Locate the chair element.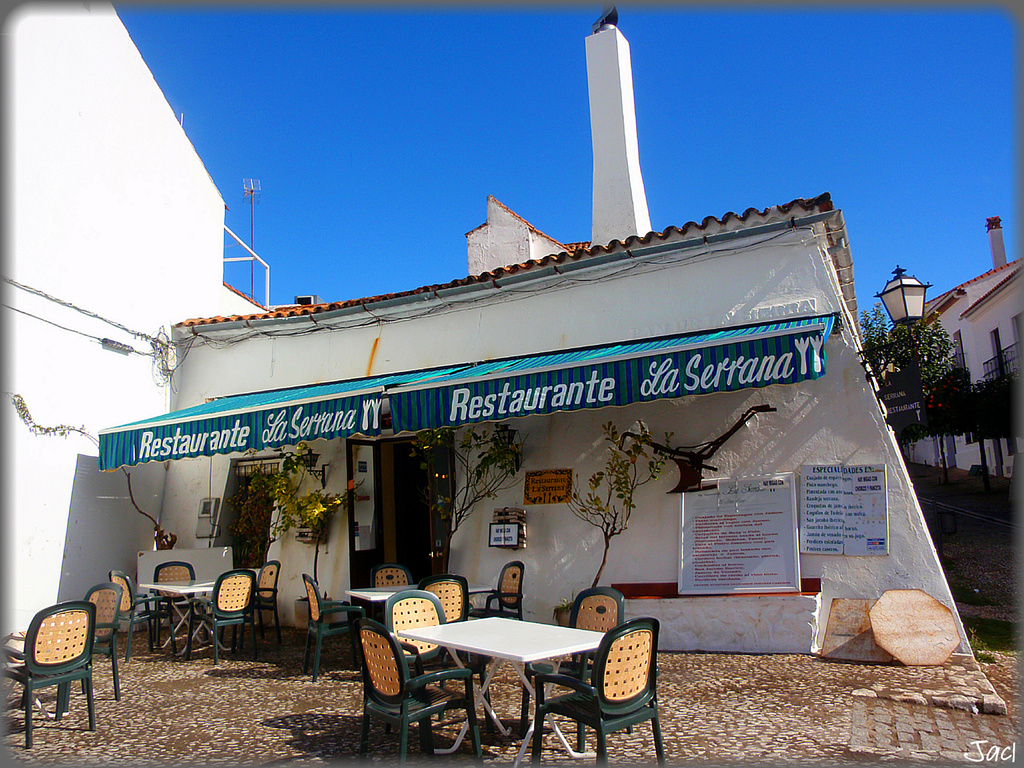
Element bbox: l=385, t=585, r=493, b=738.
